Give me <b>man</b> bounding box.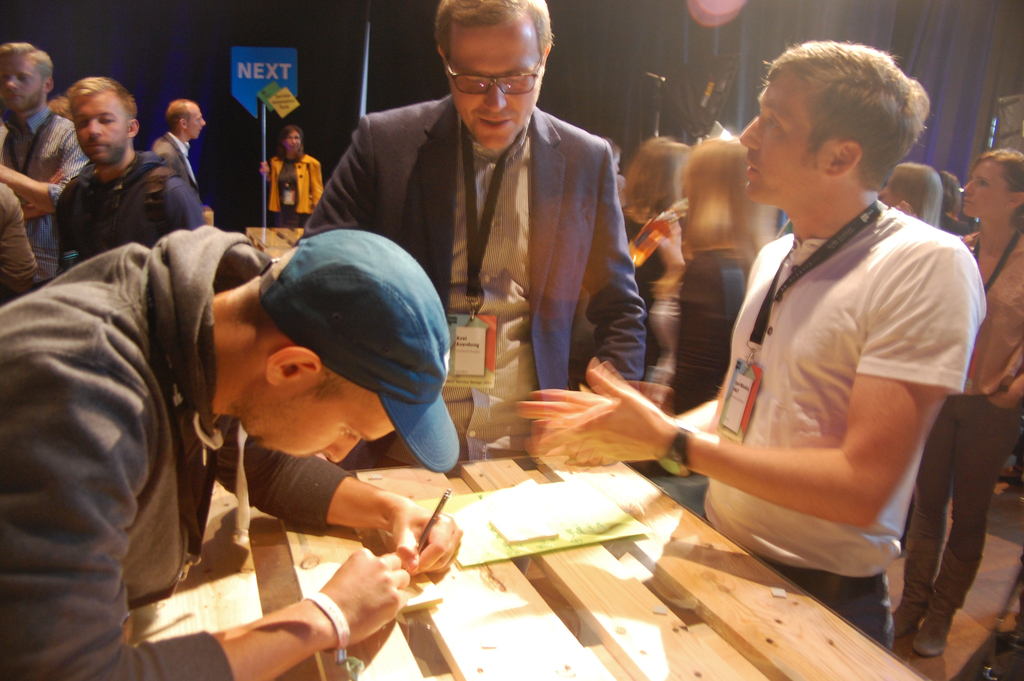
(x1=257, y1=124, x2=320, y2=224).
